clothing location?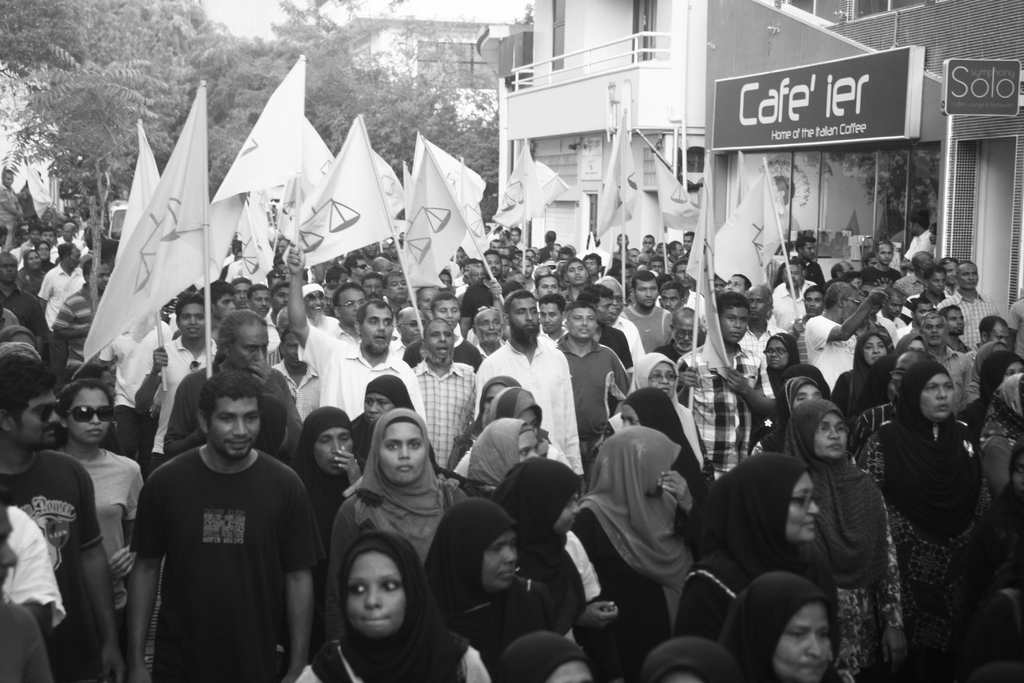
bbox(156, 335, 219, 449)
